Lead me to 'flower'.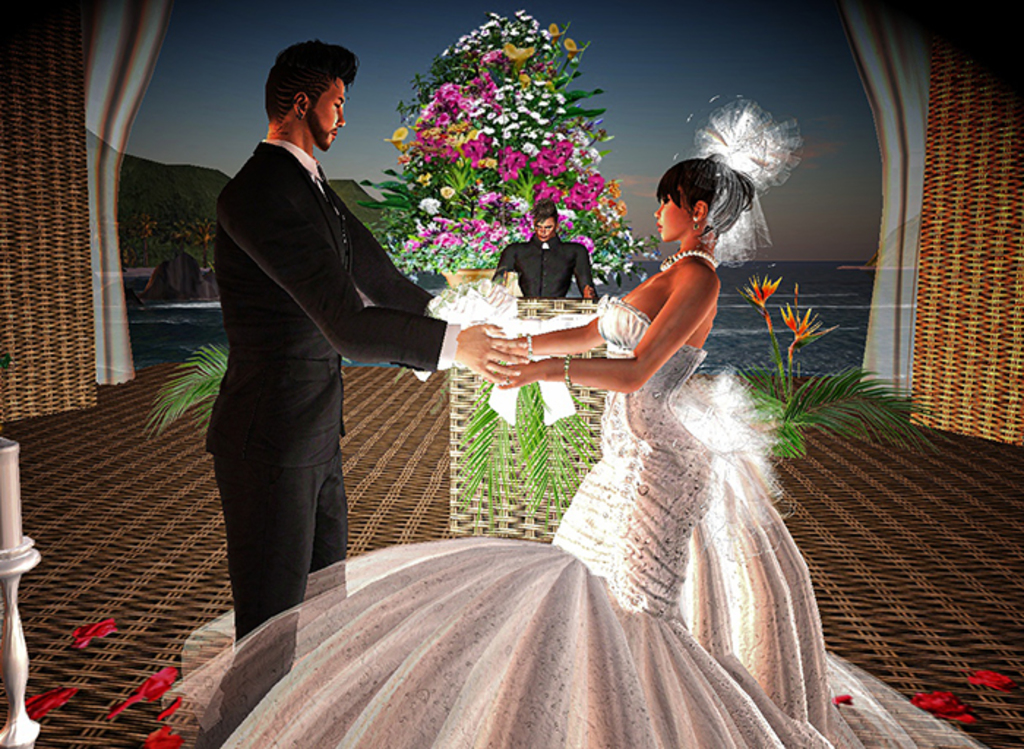
Lead to rect(18, 682, 78, 726).
